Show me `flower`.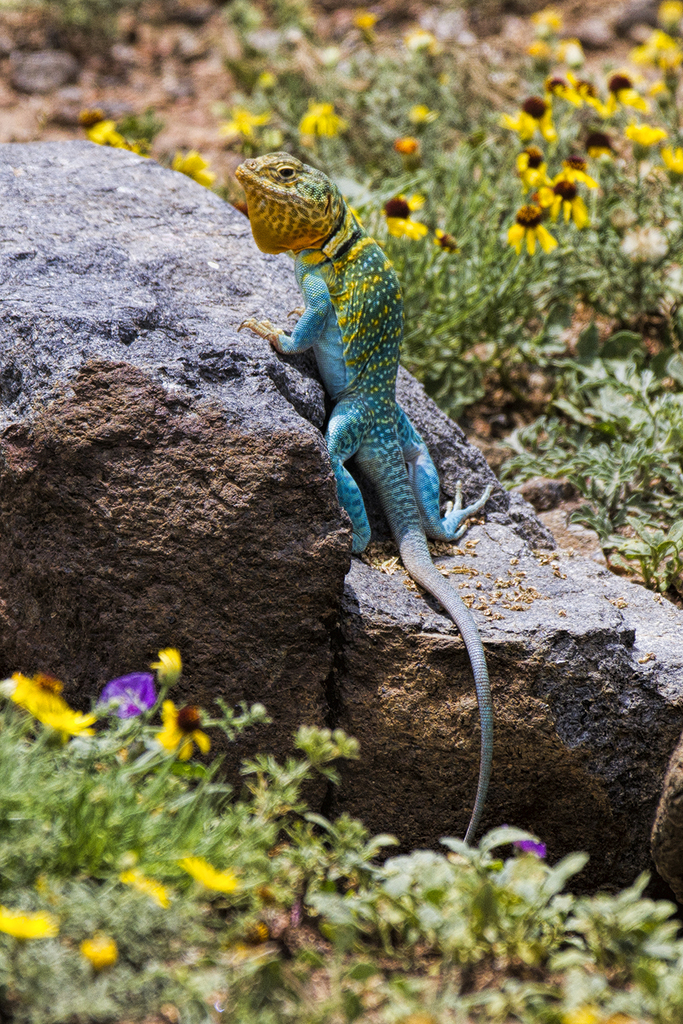
`flower` is here: {"left": 410, "top": 103, "right": 430, "bottom": 130}.
